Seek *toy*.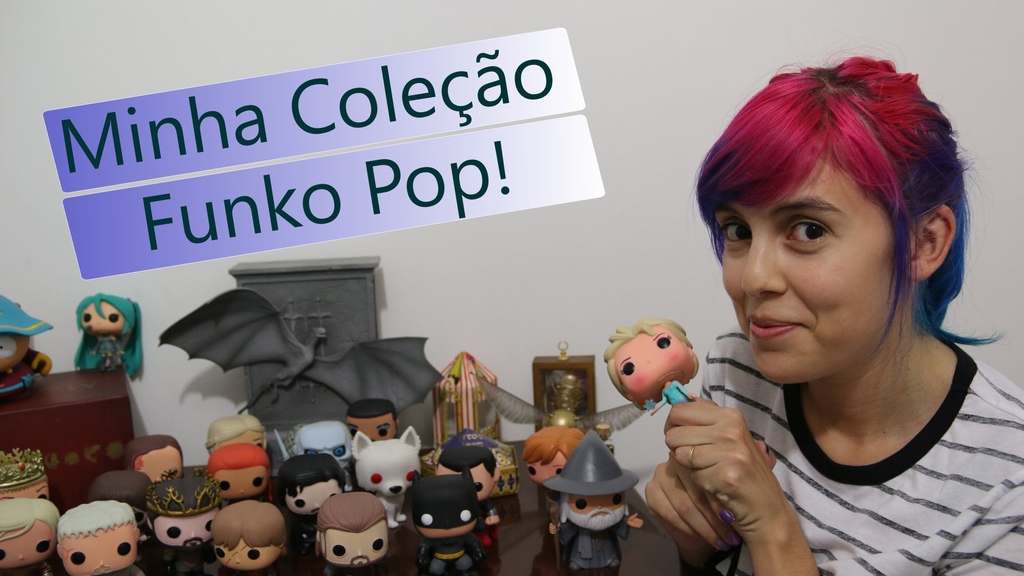
Rect(79, 468, 166, 531).
